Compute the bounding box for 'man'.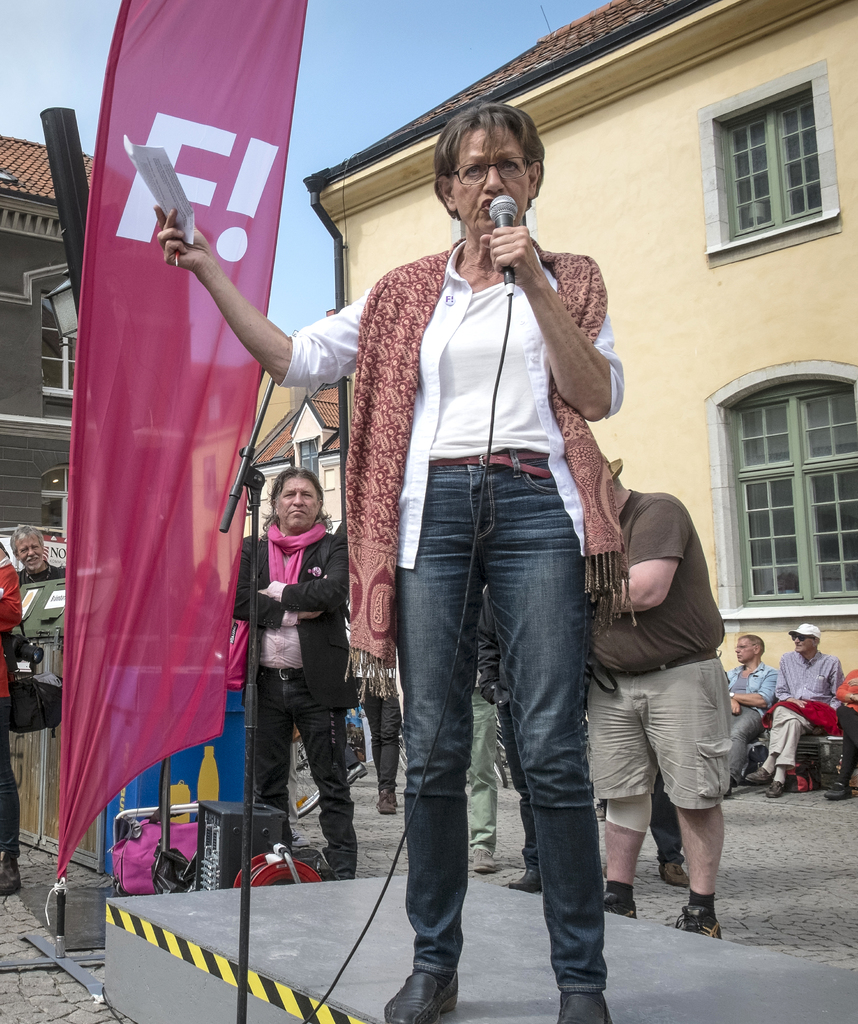
(left=749, top=624, right=845, bottom=801).
